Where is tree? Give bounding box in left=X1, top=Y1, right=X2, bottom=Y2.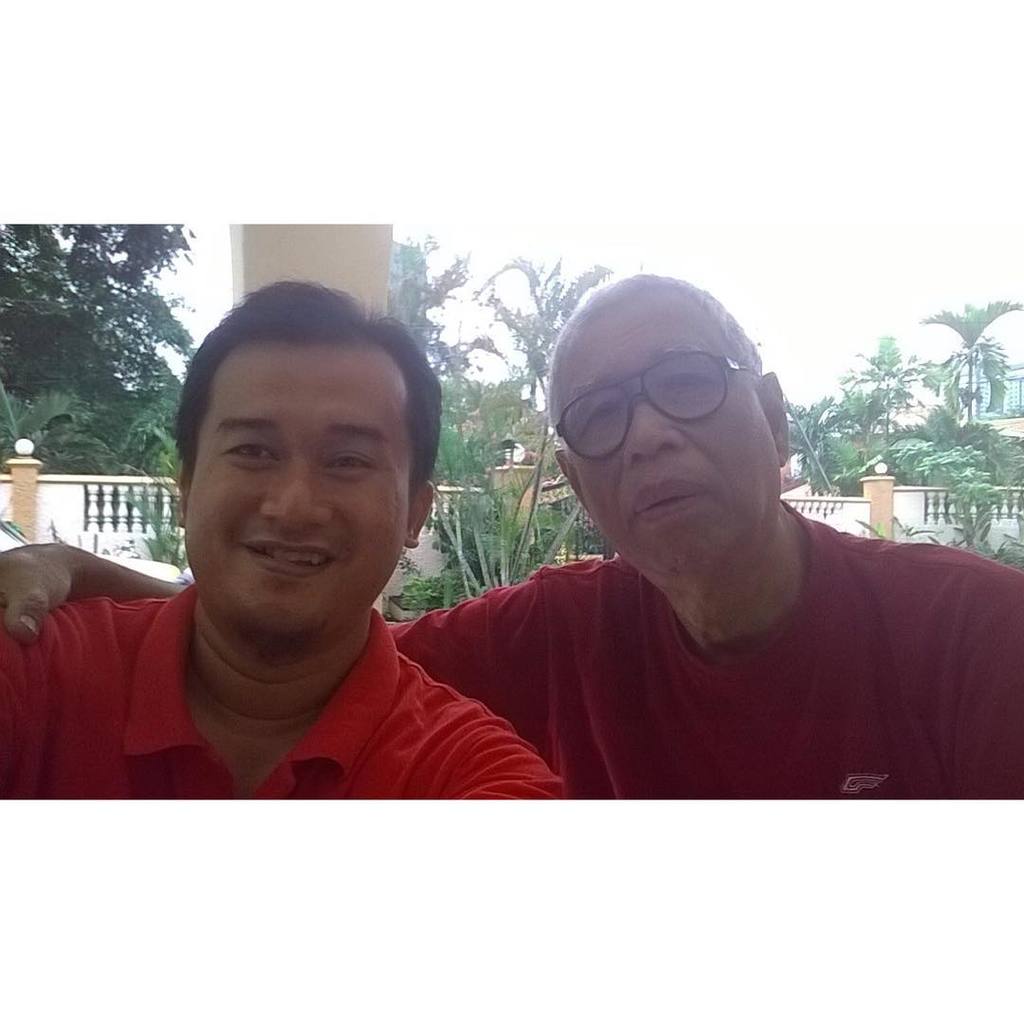
left=833, top=335, right=930, bottom=445.
